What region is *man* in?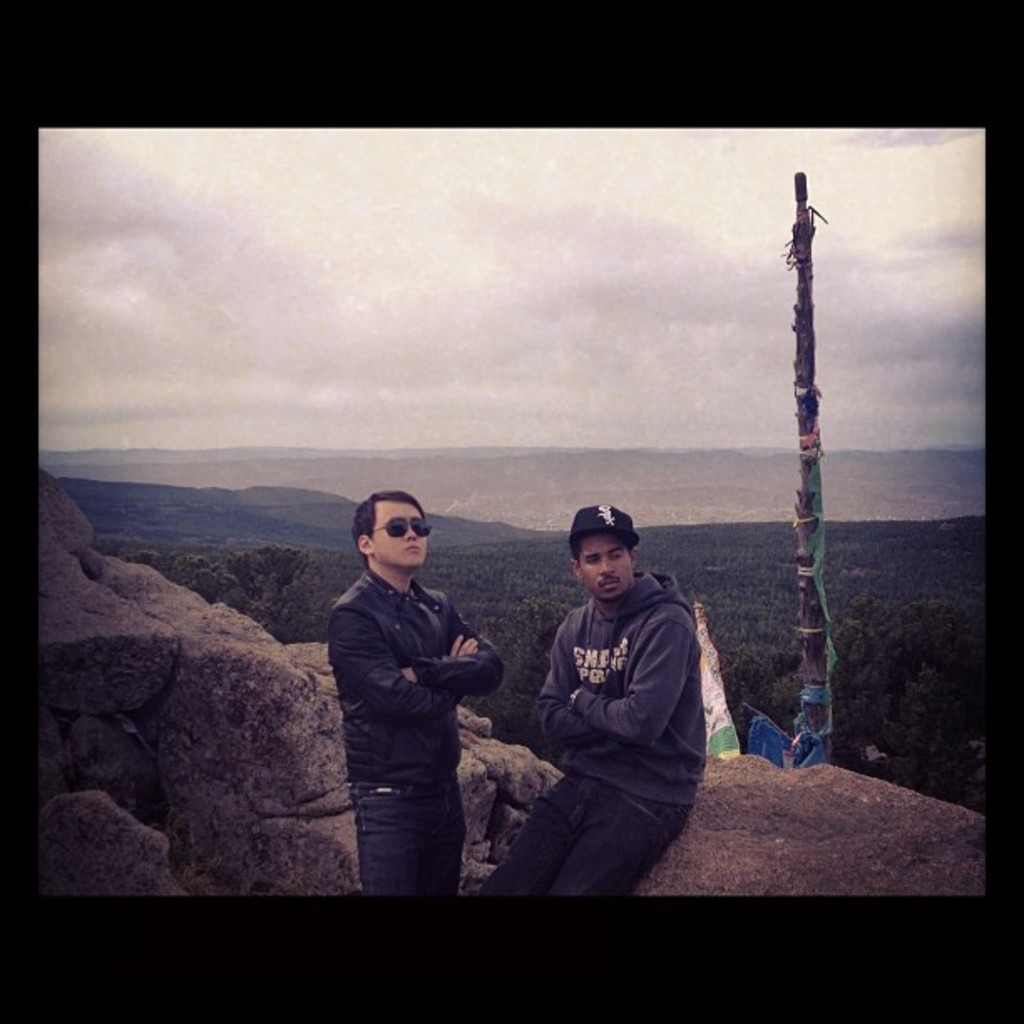
bbox=(328, 492, 502, 904).
